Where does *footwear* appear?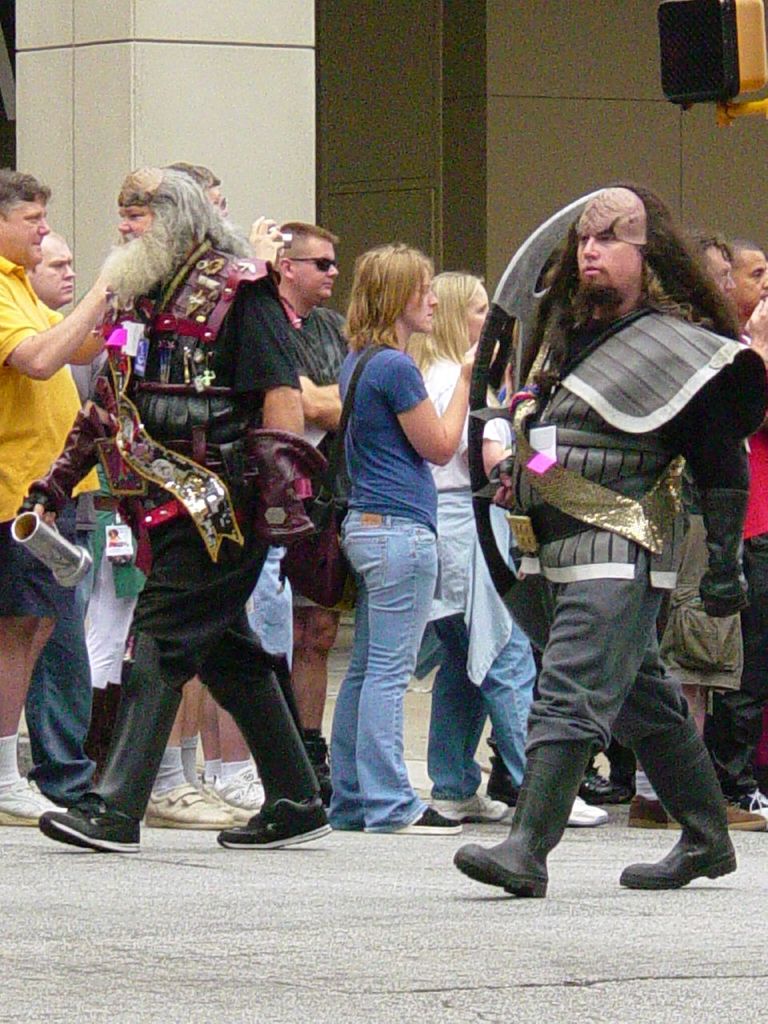
Appears at select_region(570, 793, 609, 834).
